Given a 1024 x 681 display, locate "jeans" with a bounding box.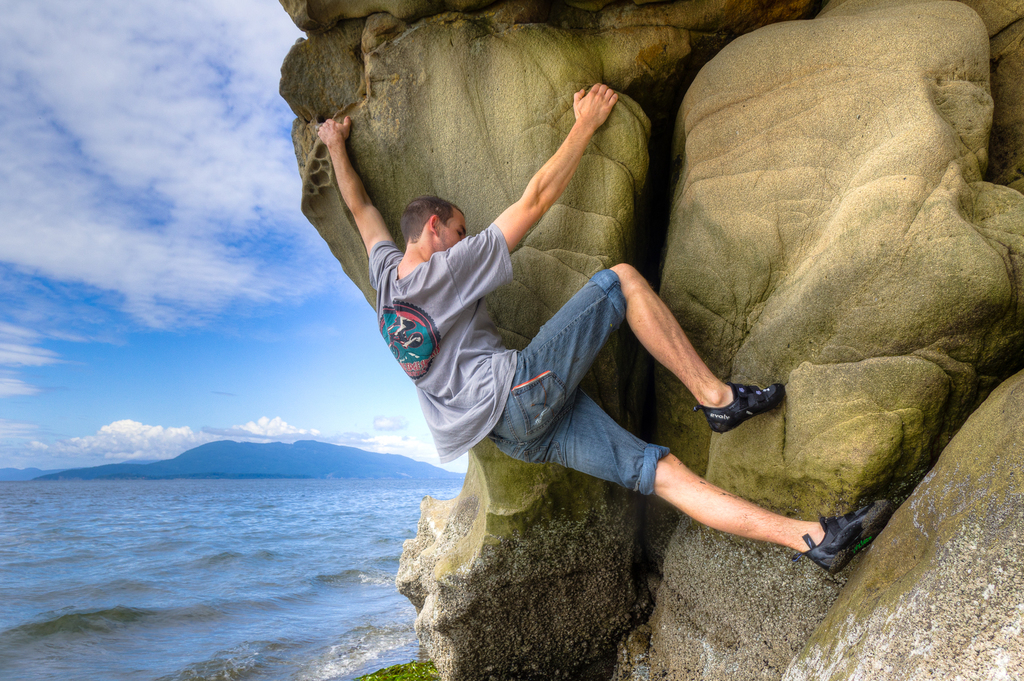
Located: [486, 266, 676, 495].
